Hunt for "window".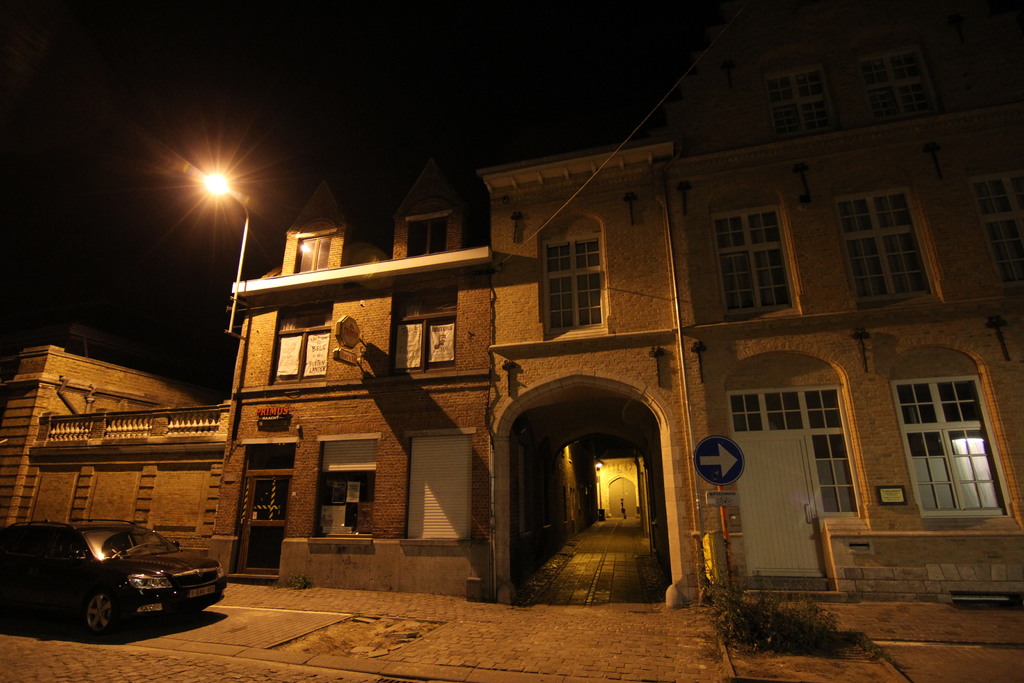
Hunted down at [left=301, top=234, right=332, bottom=272].
